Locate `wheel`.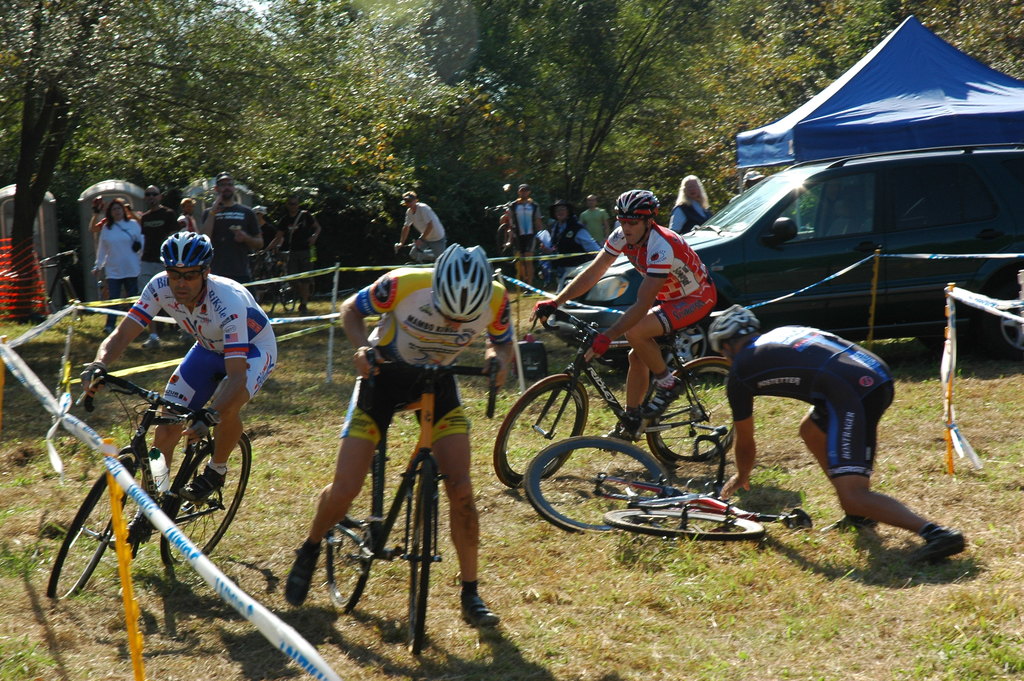
Bounding box: bbox=(607, 507, 766, 543).
